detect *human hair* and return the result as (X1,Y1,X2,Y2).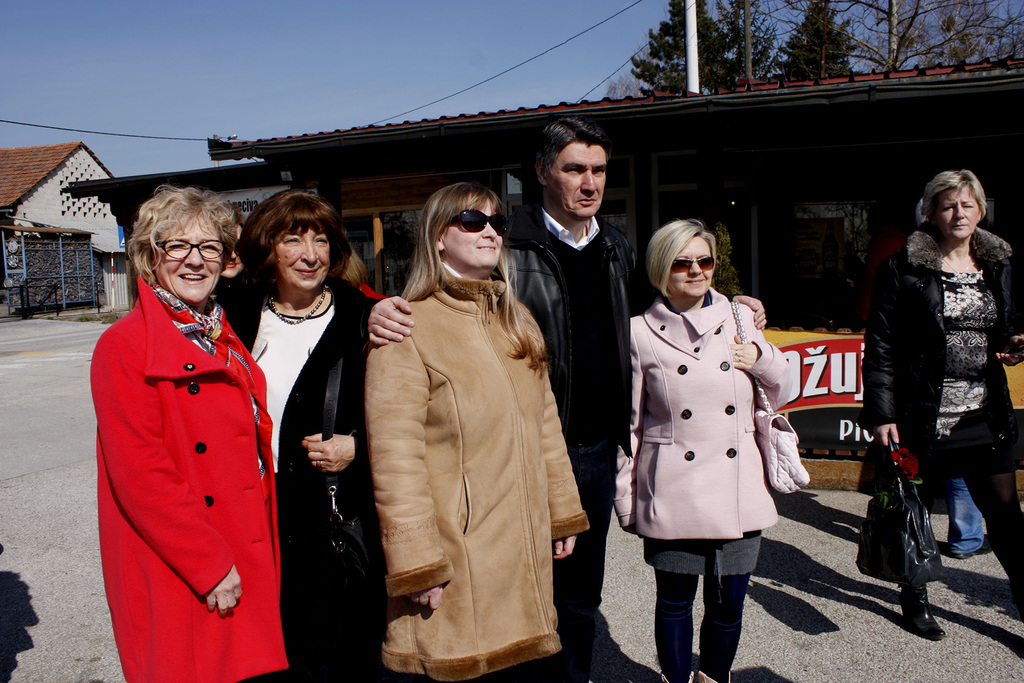
(919,168,984,224).
